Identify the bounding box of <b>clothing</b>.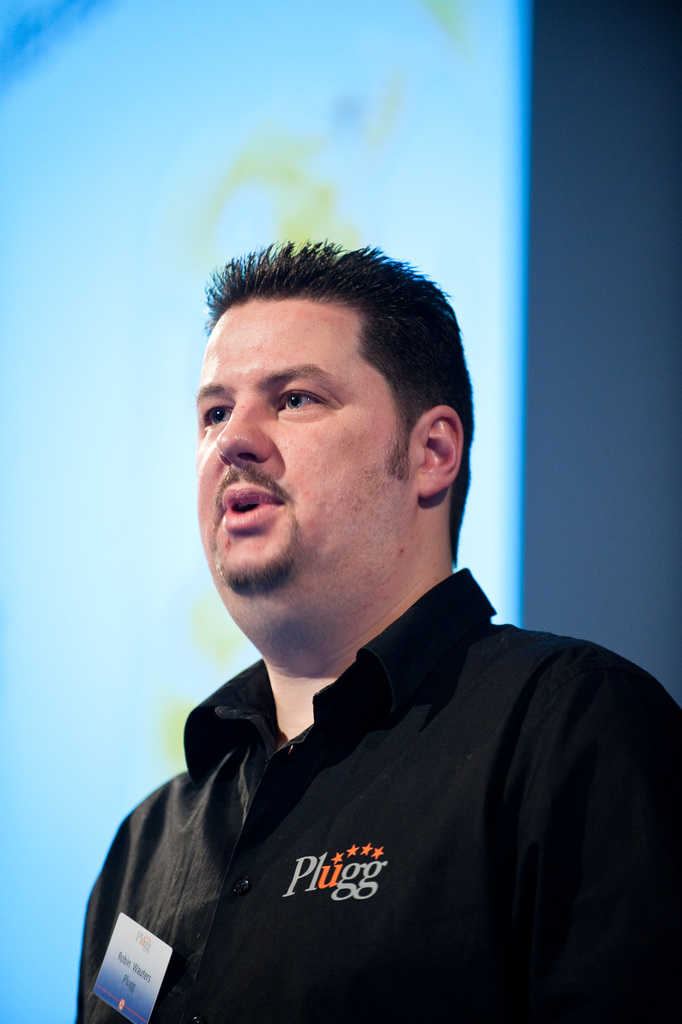
[x1=76, y1=570, x2=664, y2=1023].
